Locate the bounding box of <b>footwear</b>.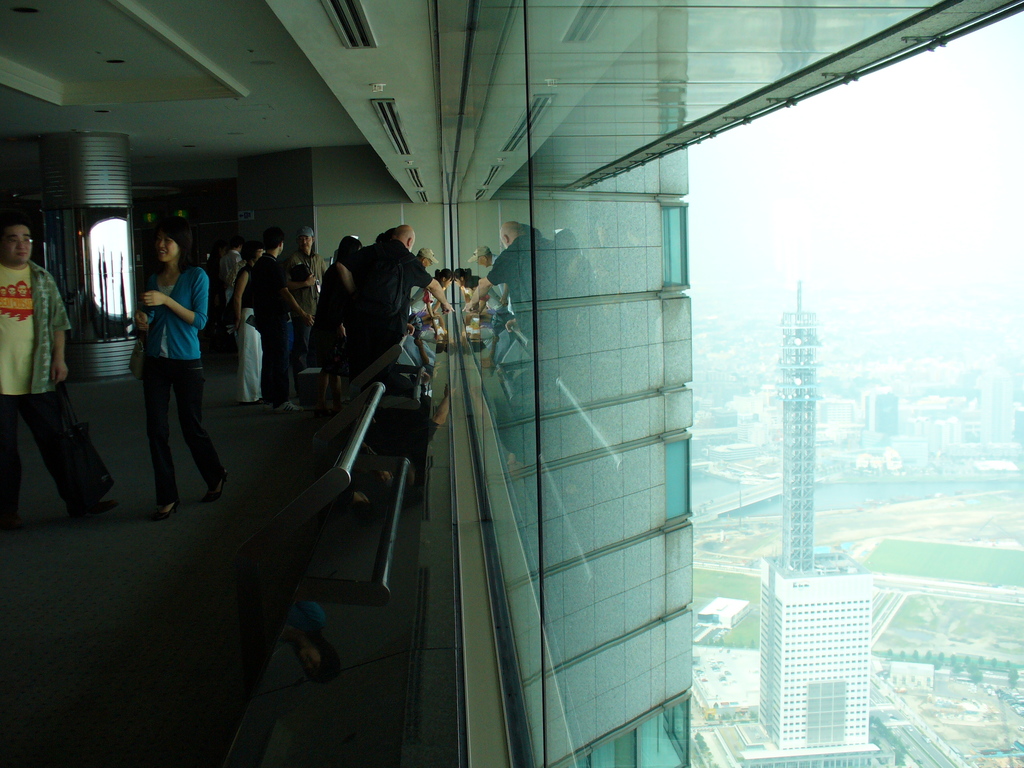
Bounding box: detection(156, 499, 180, 516).
